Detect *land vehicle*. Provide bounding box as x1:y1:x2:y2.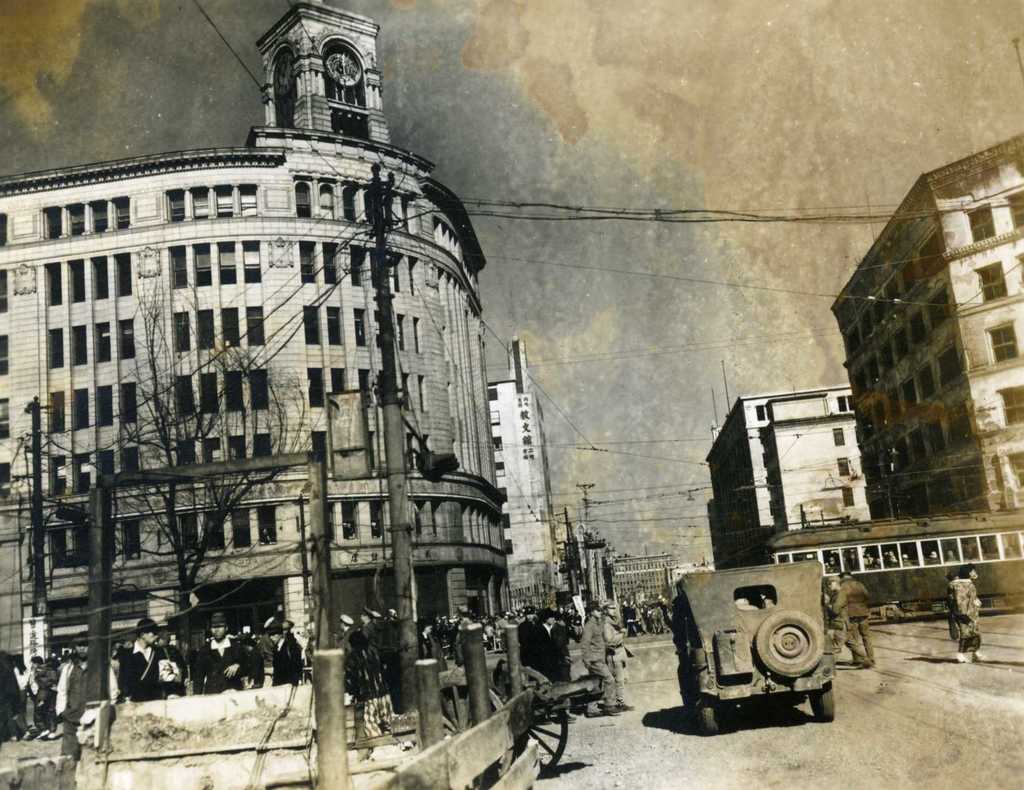
679:561:840:734.
